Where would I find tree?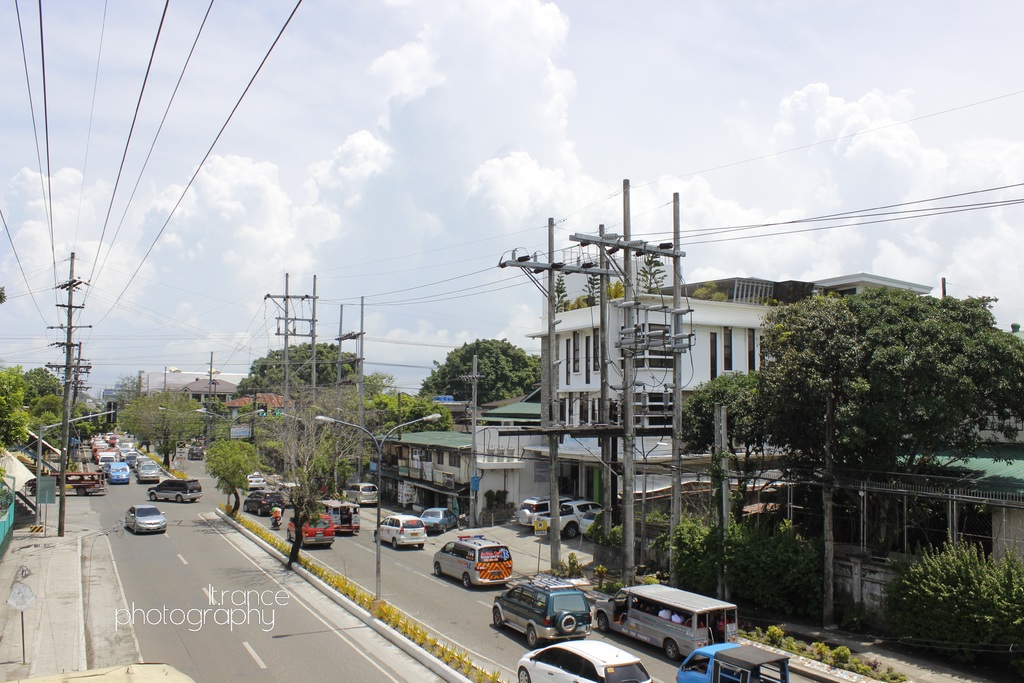
At {"left": 420, "top": 340, "right": 544, "bottom": 404}.
